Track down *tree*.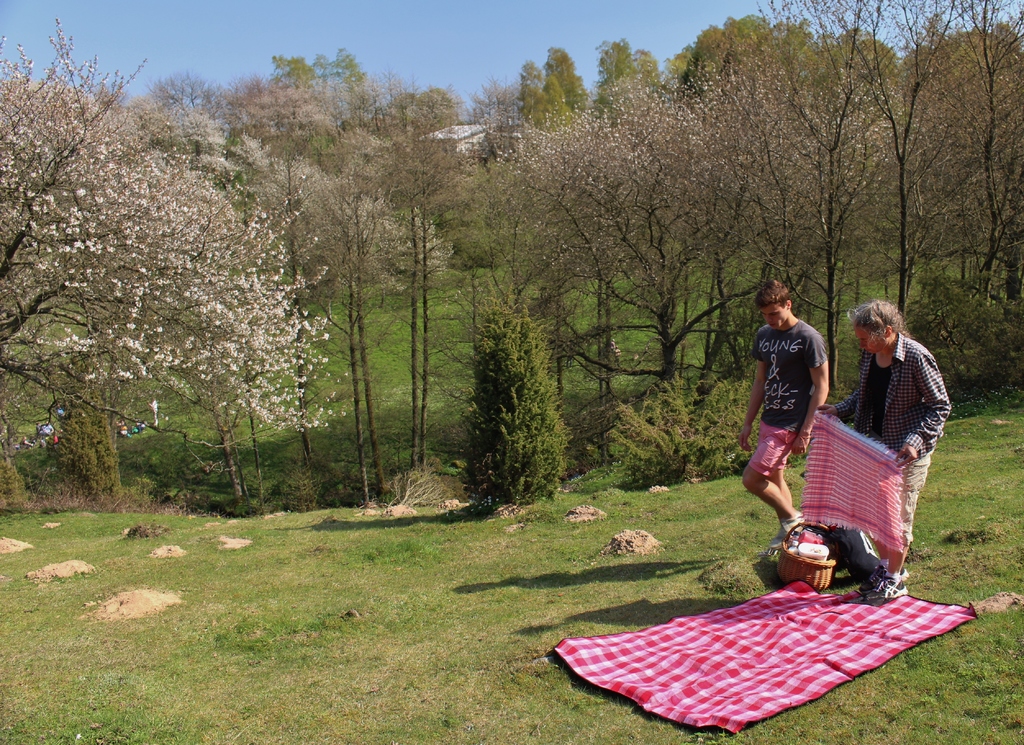
Tracked to bbox(515, 60, 553, 132).
